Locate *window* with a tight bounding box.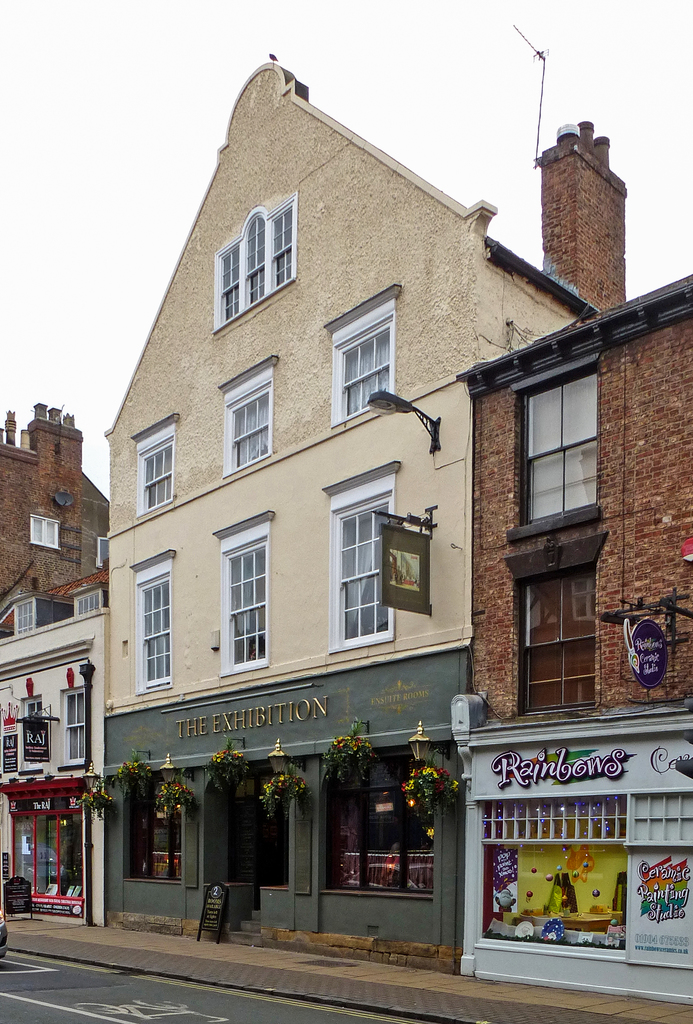
{"left": 130, "top": 552, "right": 175, "bottom": 698}.
